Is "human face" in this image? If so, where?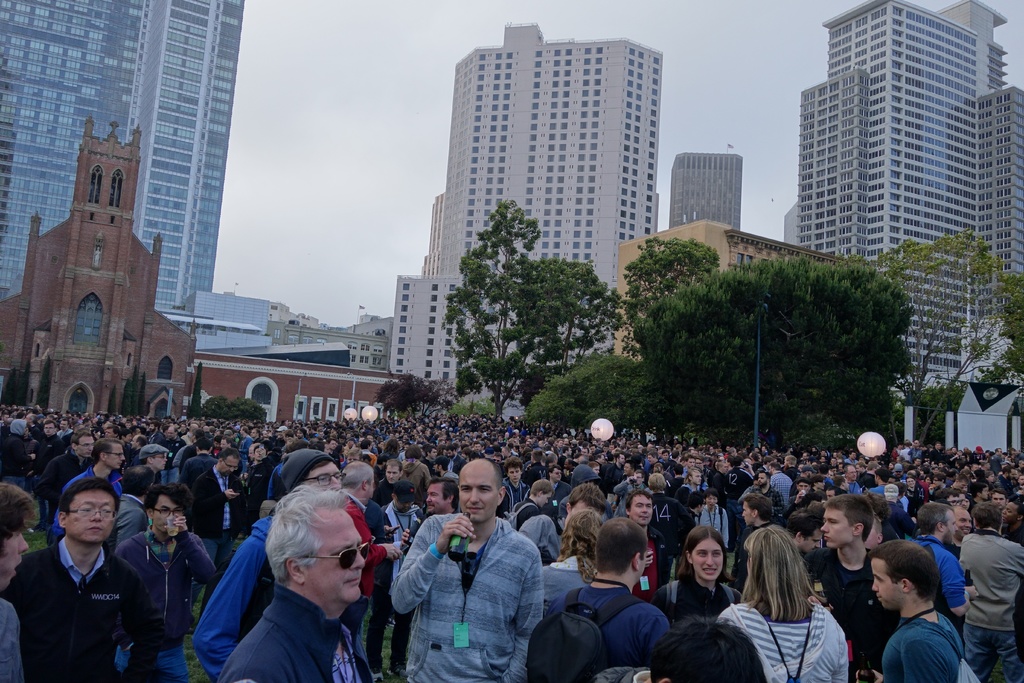
Yes, at l=635, t=473, r=641, b=484.
